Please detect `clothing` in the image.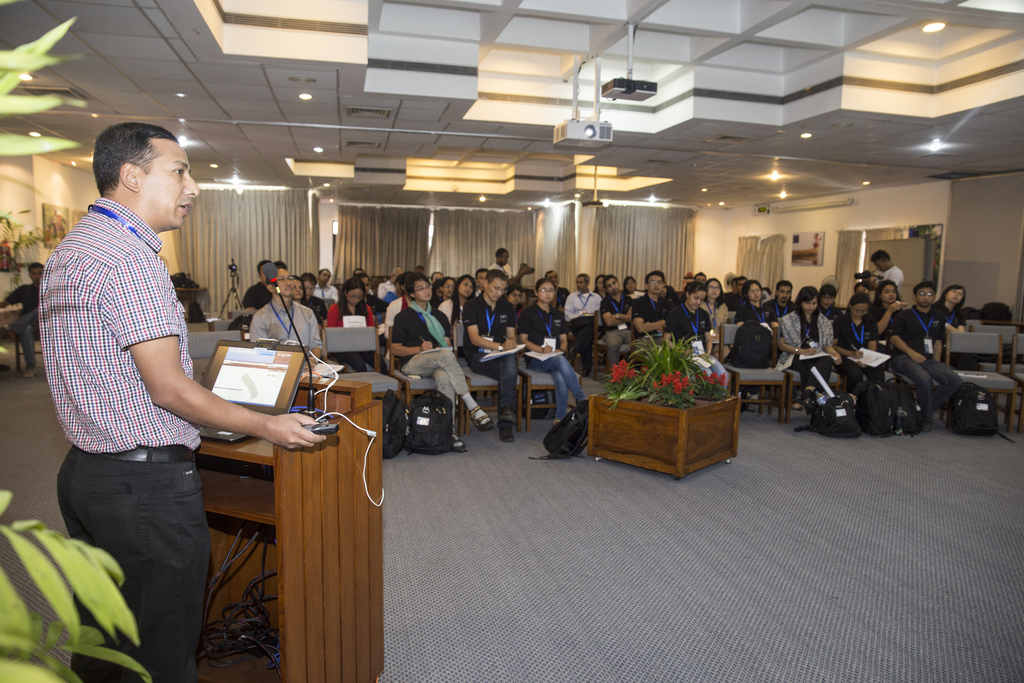
431, 294, 483, 325.
